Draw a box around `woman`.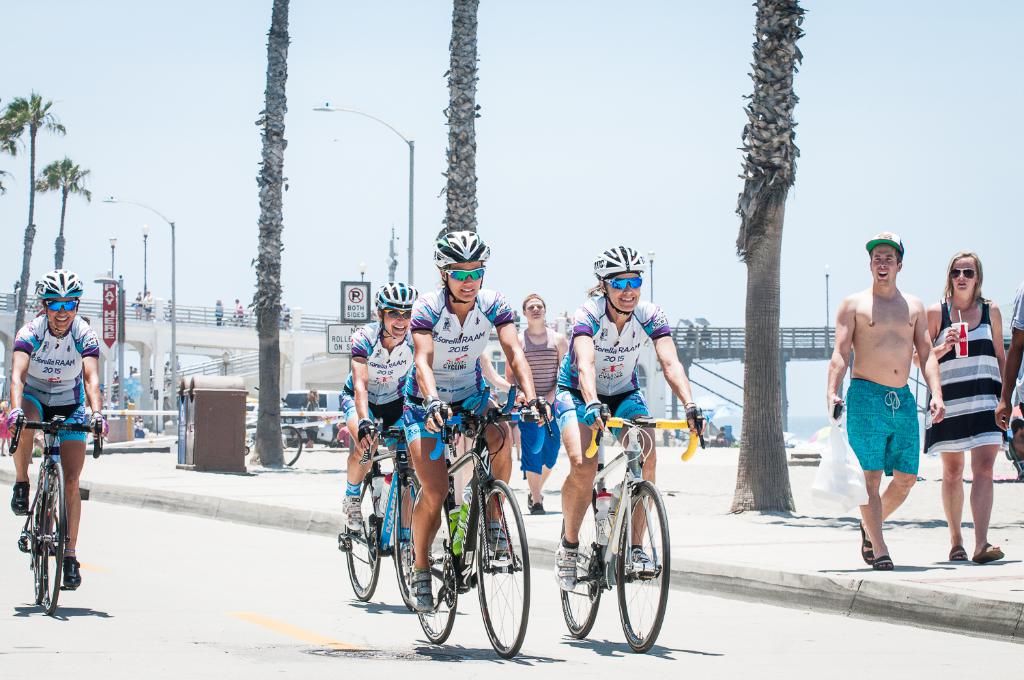
<box>933,253,1019,561</box>.
